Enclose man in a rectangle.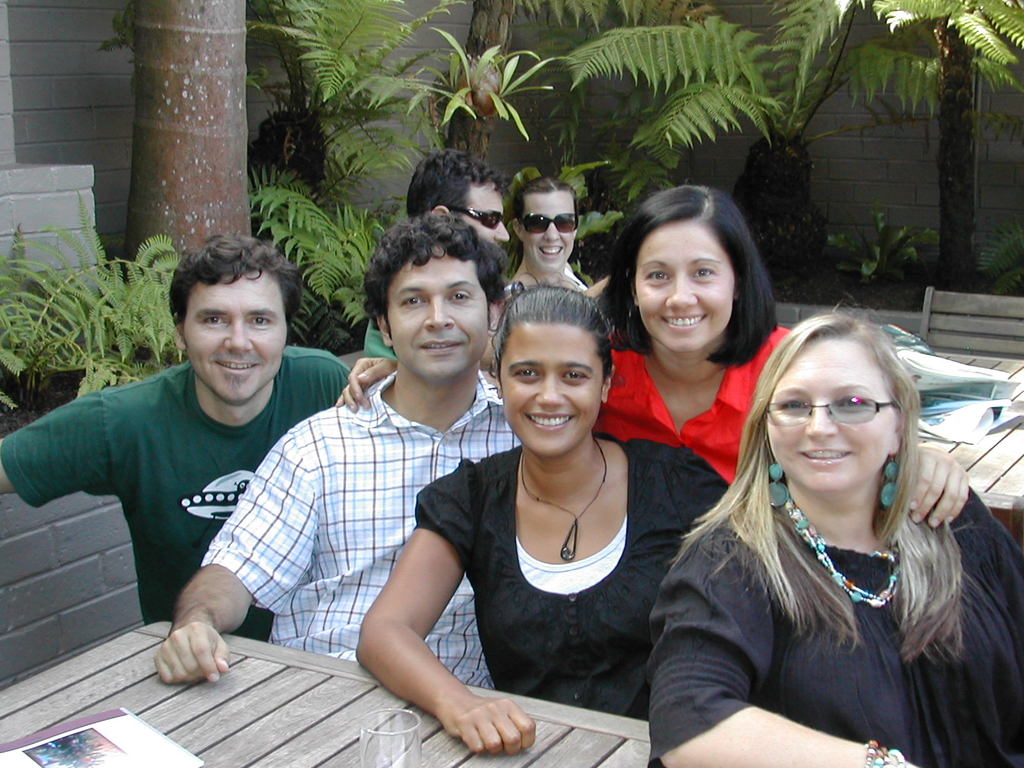
(152, 216, 531, 688).
